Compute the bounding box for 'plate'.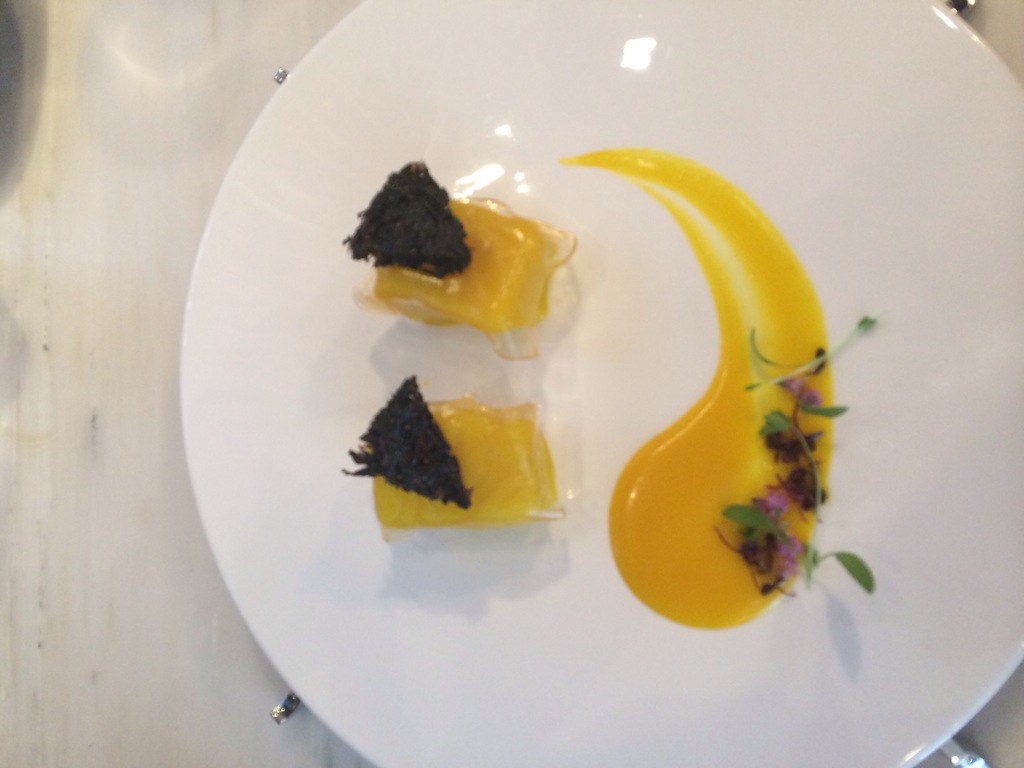
180:0:1023:767.
